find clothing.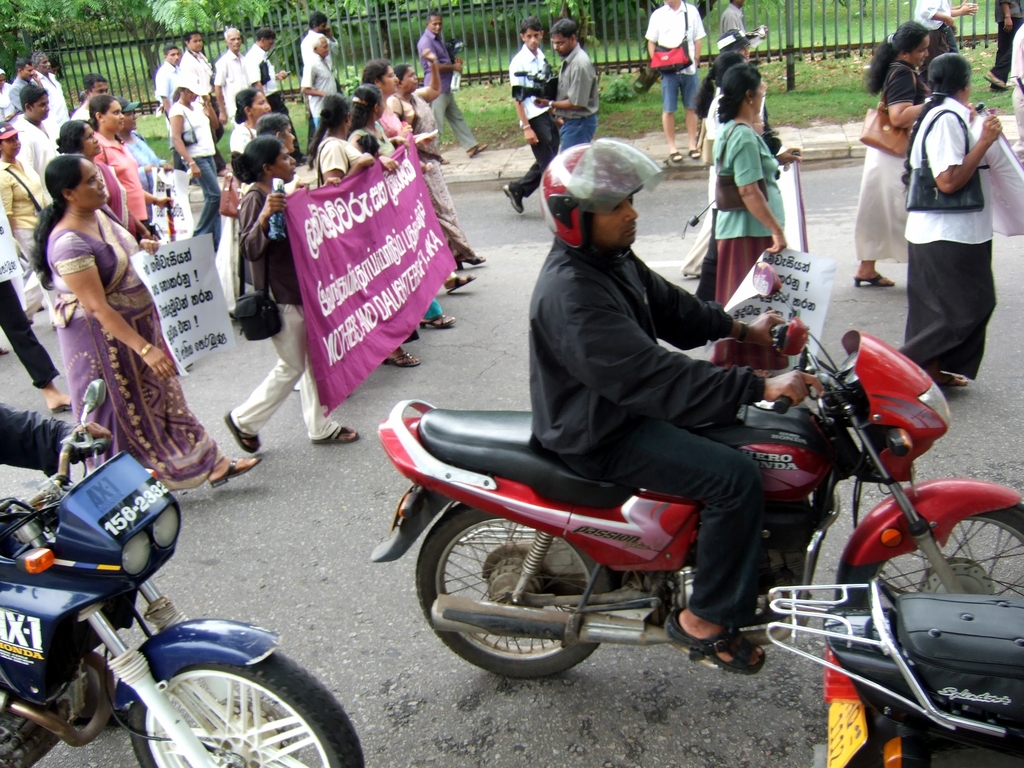
[146, 64, 175, 125].
